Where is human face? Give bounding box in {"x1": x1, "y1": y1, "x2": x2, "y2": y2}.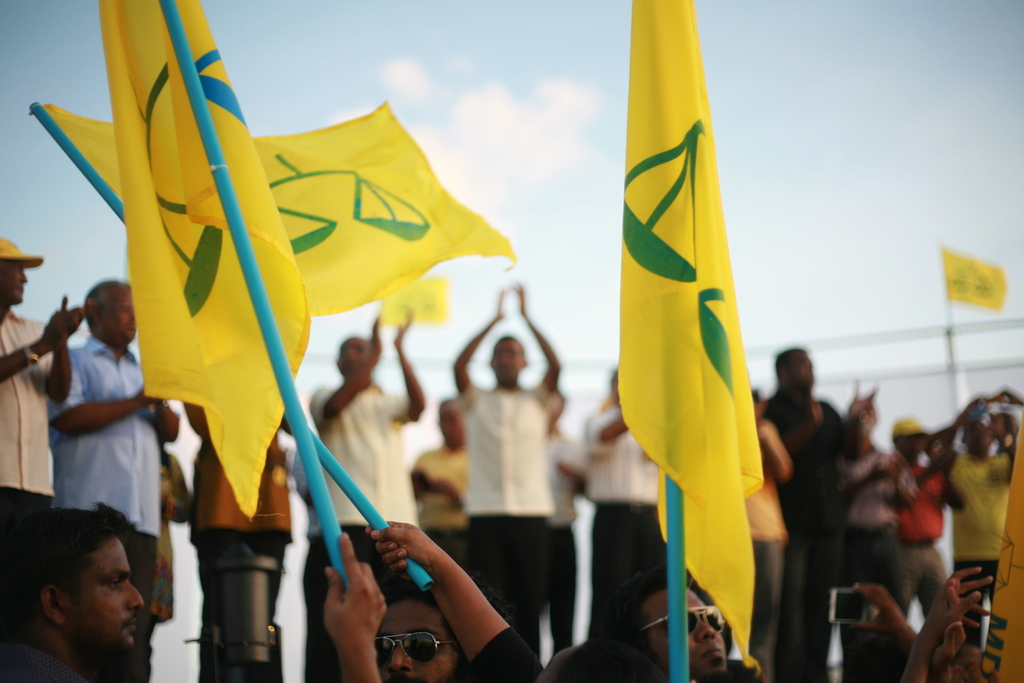
{"x1": 66, "y1": 538, "x2": 143, "y2": 658}.
